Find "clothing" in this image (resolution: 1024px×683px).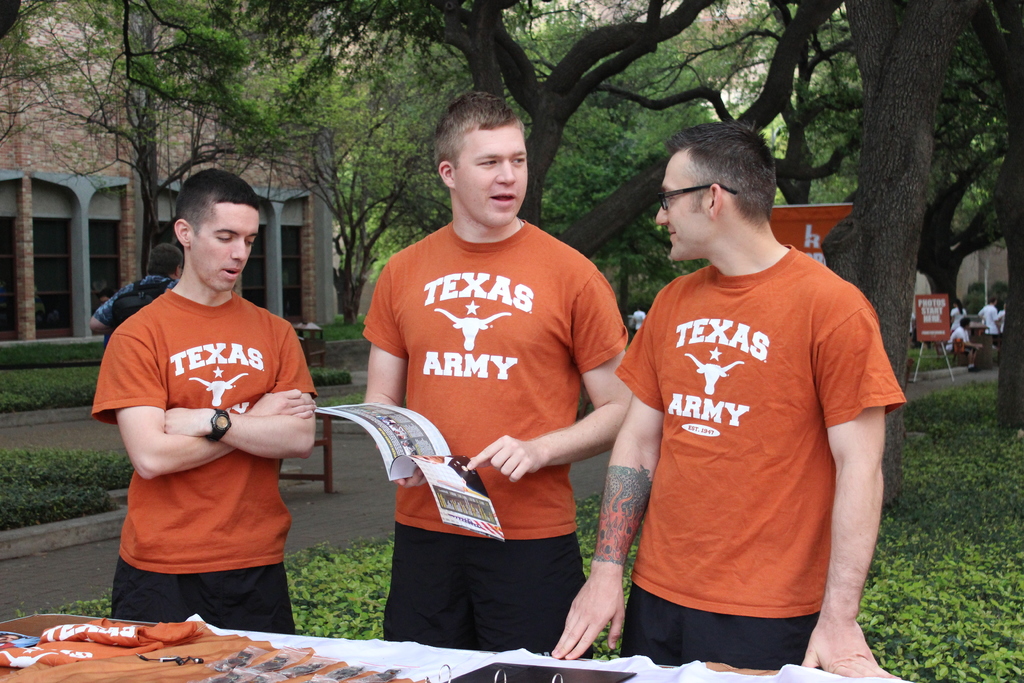
[97,276,323,604].
